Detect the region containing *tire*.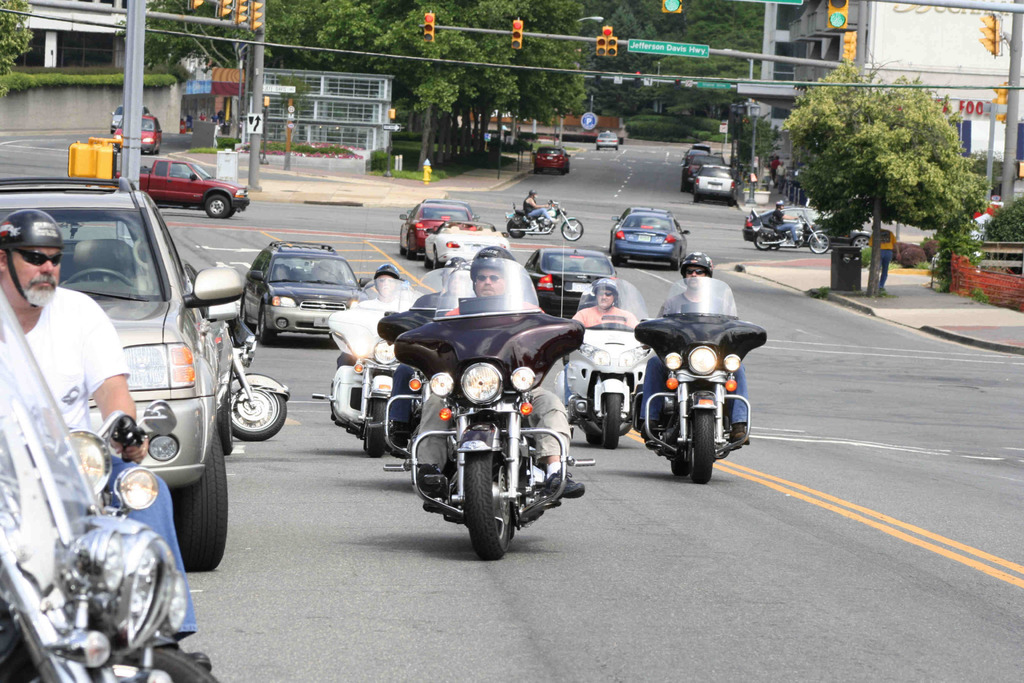
box(667, 441, 691, 484).
